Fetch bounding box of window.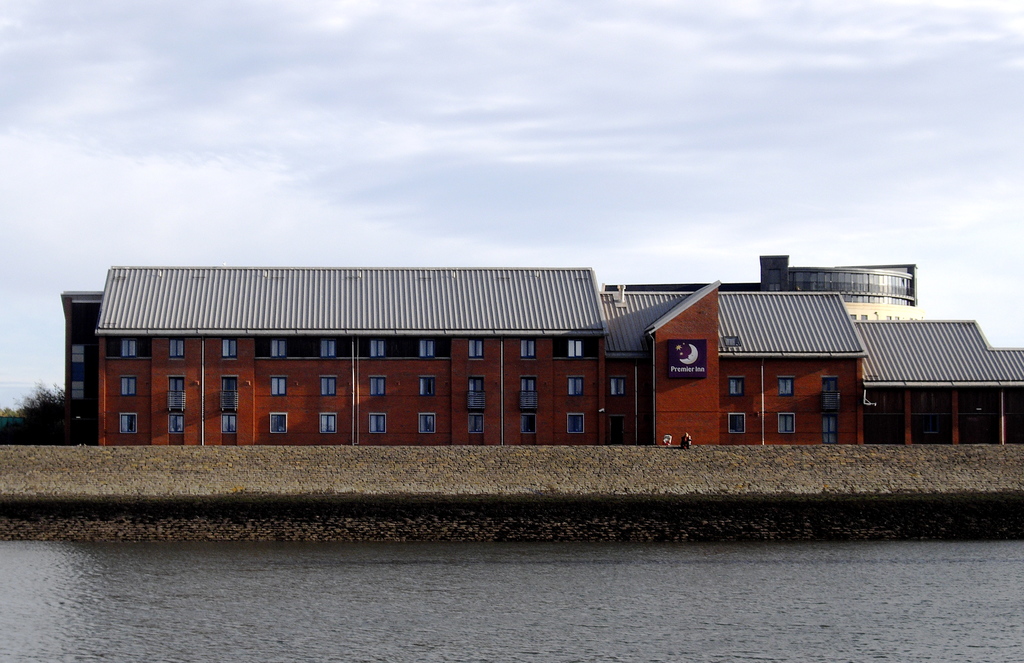
Bbox: locate(122, 412, 138, 437).
